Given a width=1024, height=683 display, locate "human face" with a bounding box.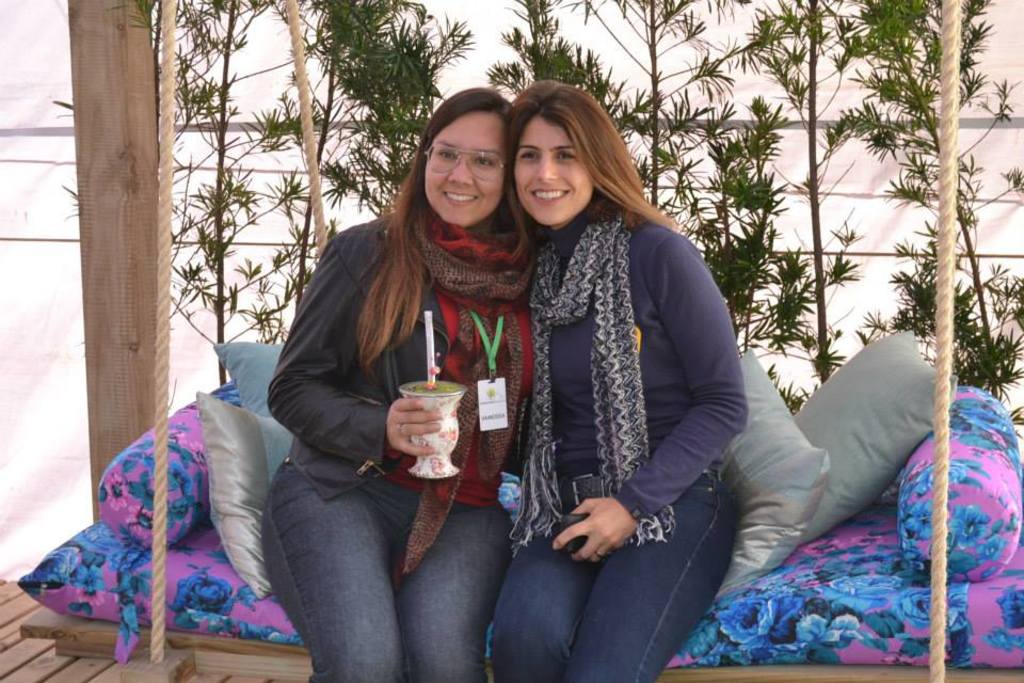
Located: <box>516,121,594,223</box>.
